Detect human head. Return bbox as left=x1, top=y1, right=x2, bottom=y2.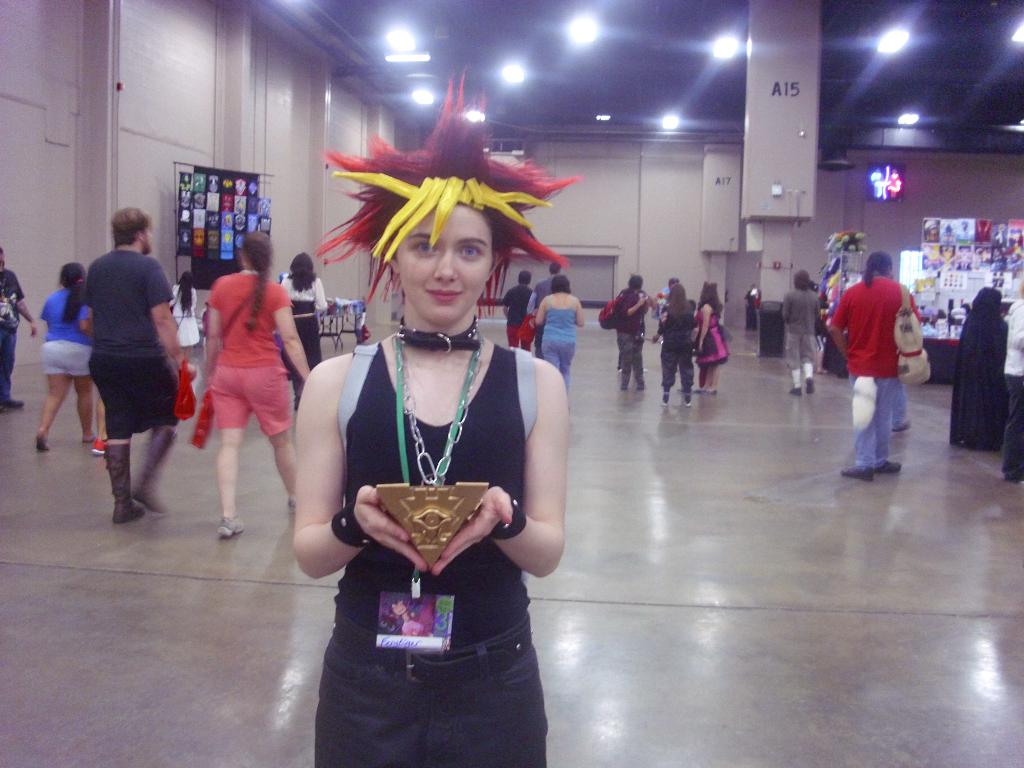
left=1, top=250, right=9, bottom=269.
